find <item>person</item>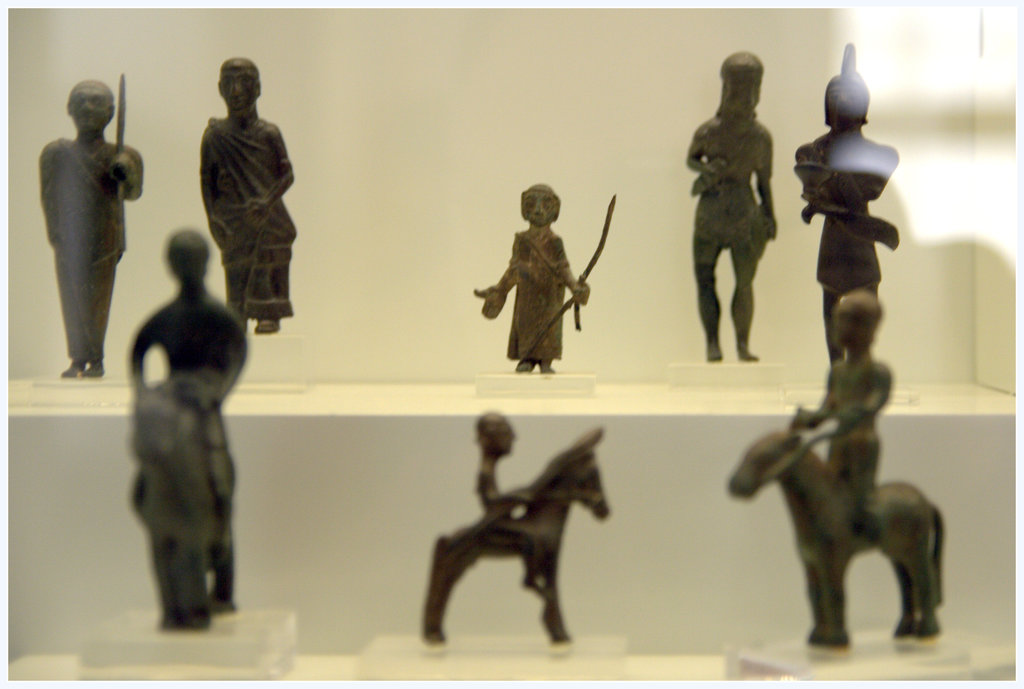
bbox=[199, 57, 295, 338]
